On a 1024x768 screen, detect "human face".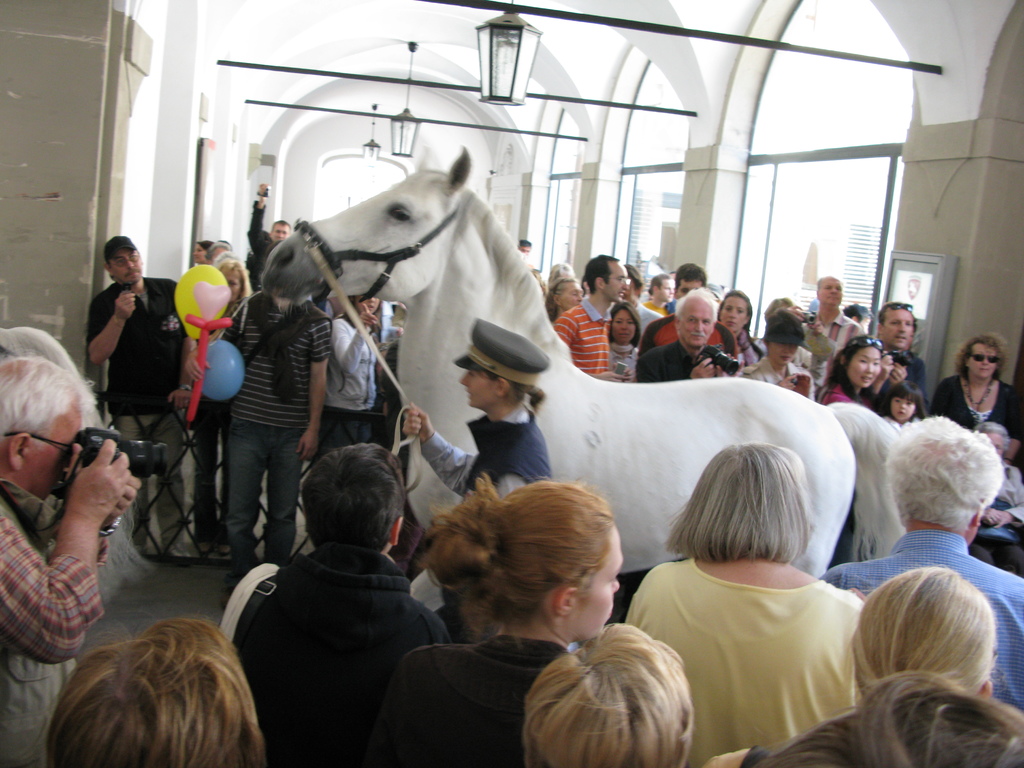
l=221, t=273, r=243, b=305.
